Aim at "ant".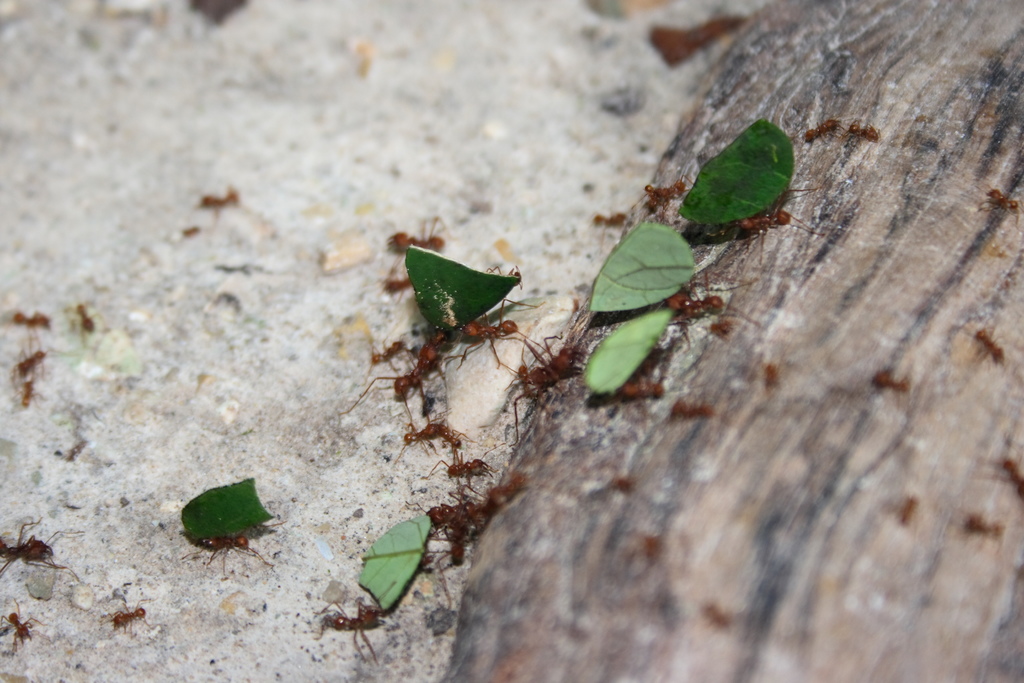
Aimed at [591, 356, 668, 420].
